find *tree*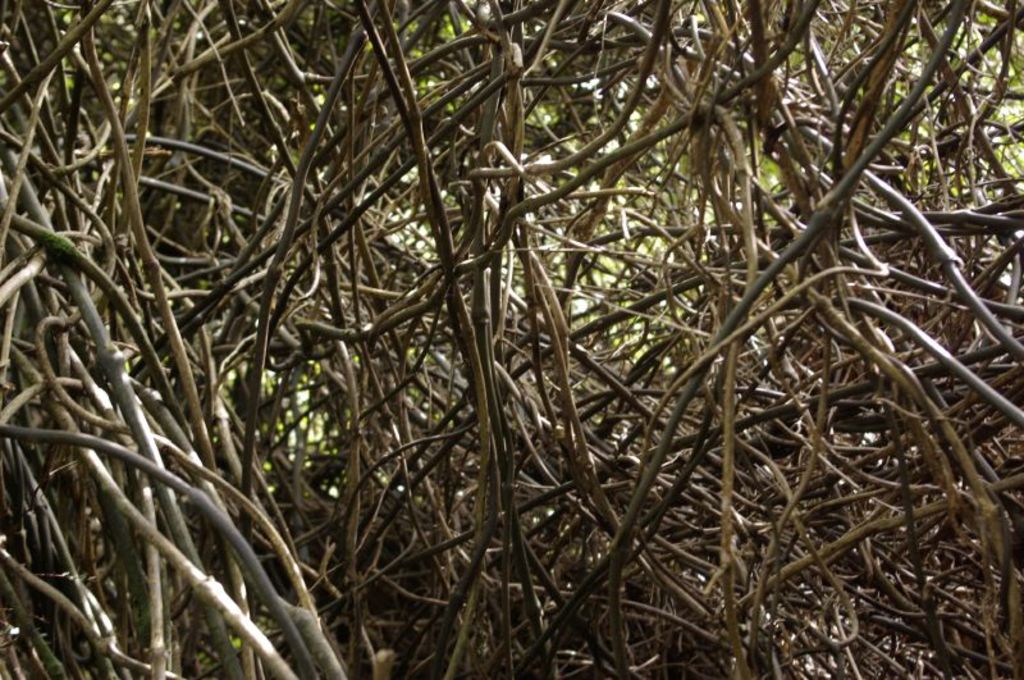
(15, 10, 1005, 627)
